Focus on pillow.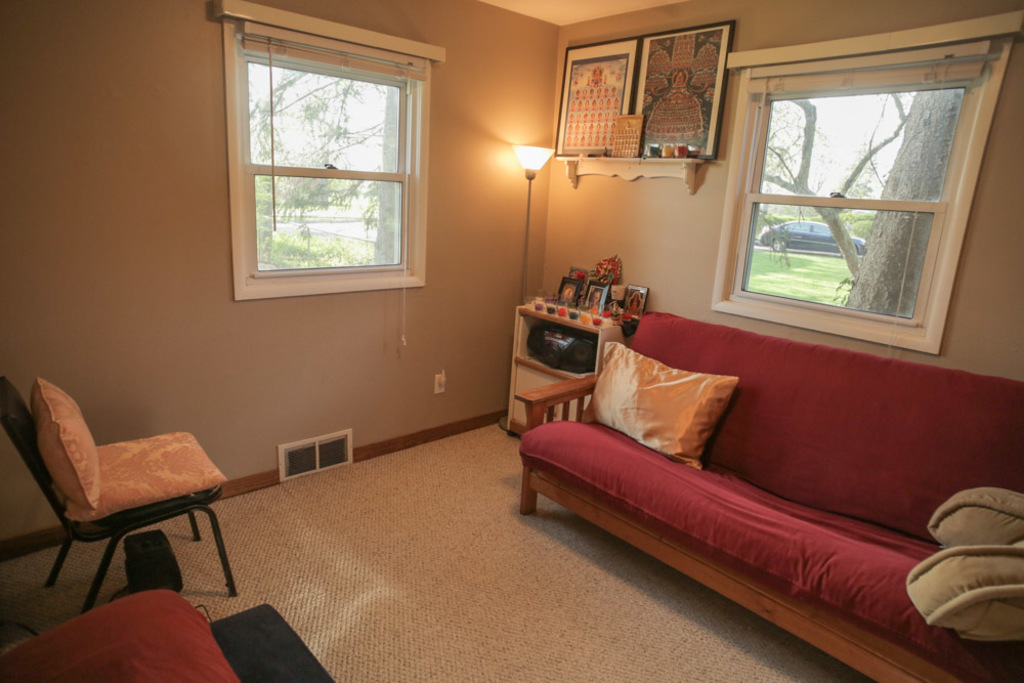
Focused at BBox(574, 339, 763, 465).
